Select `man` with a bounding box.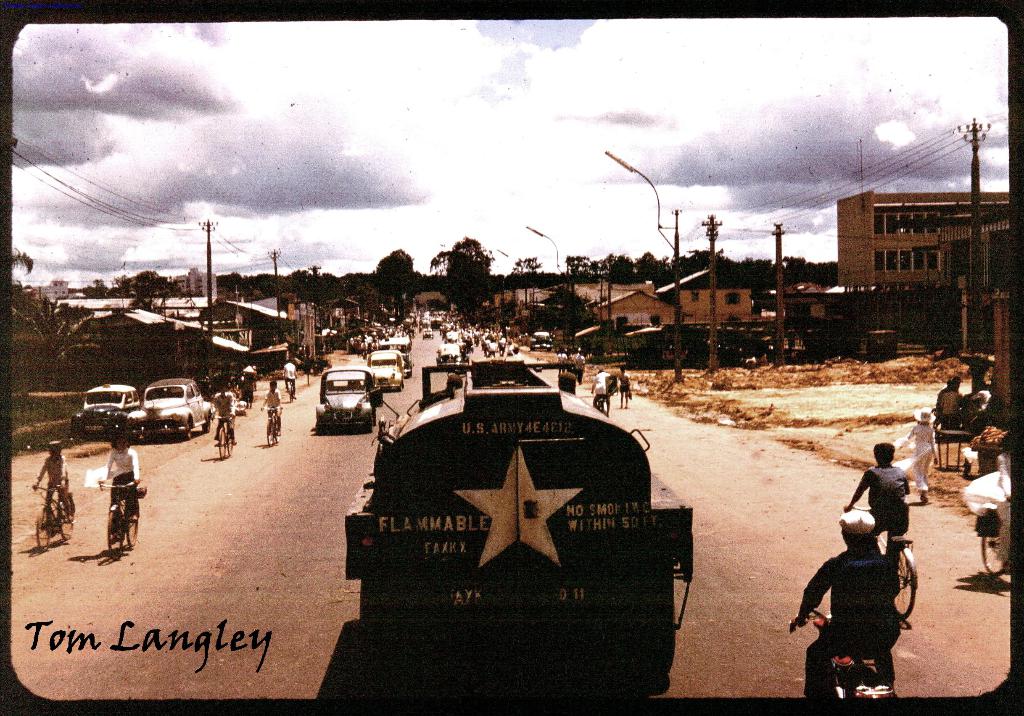
box(785, 510, 903, 697).
